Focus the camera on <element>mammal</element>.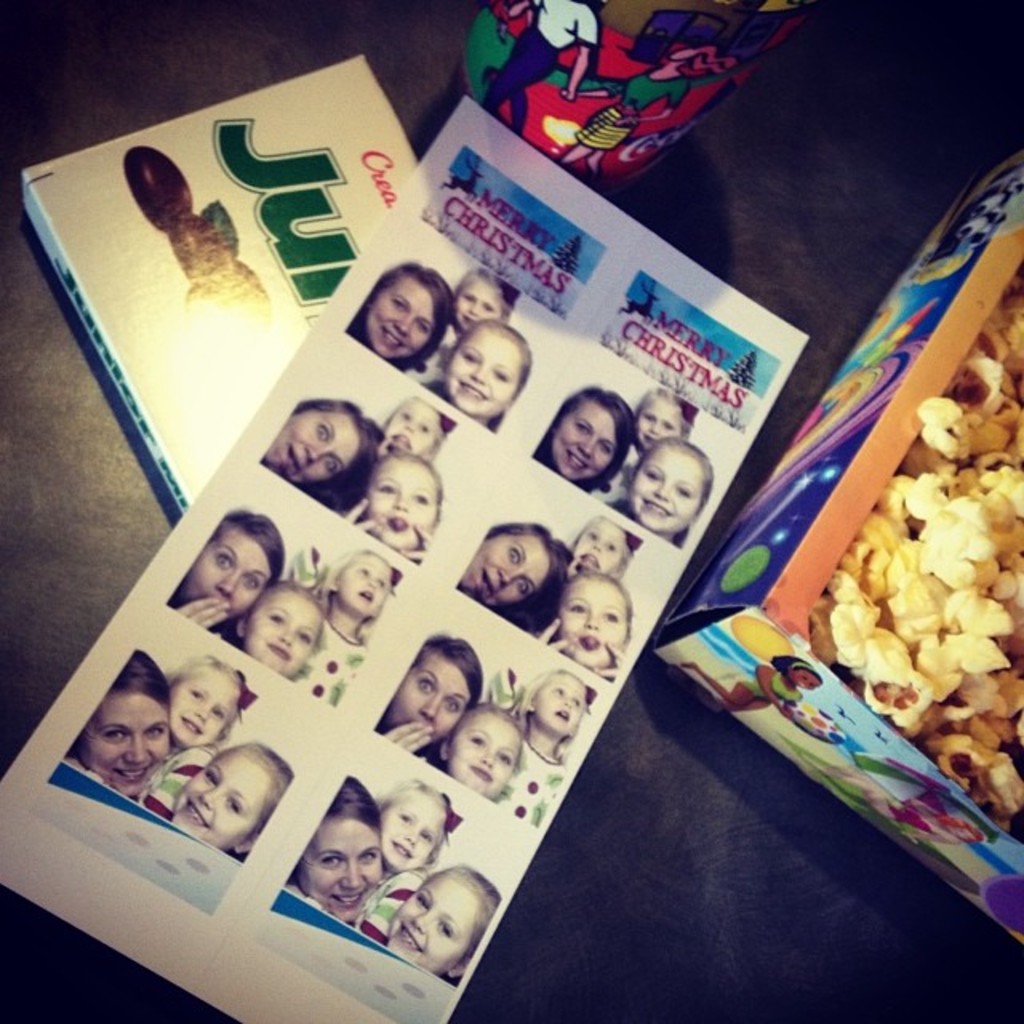
Focus region: left=510, top=670, right=590, bottom=827.
